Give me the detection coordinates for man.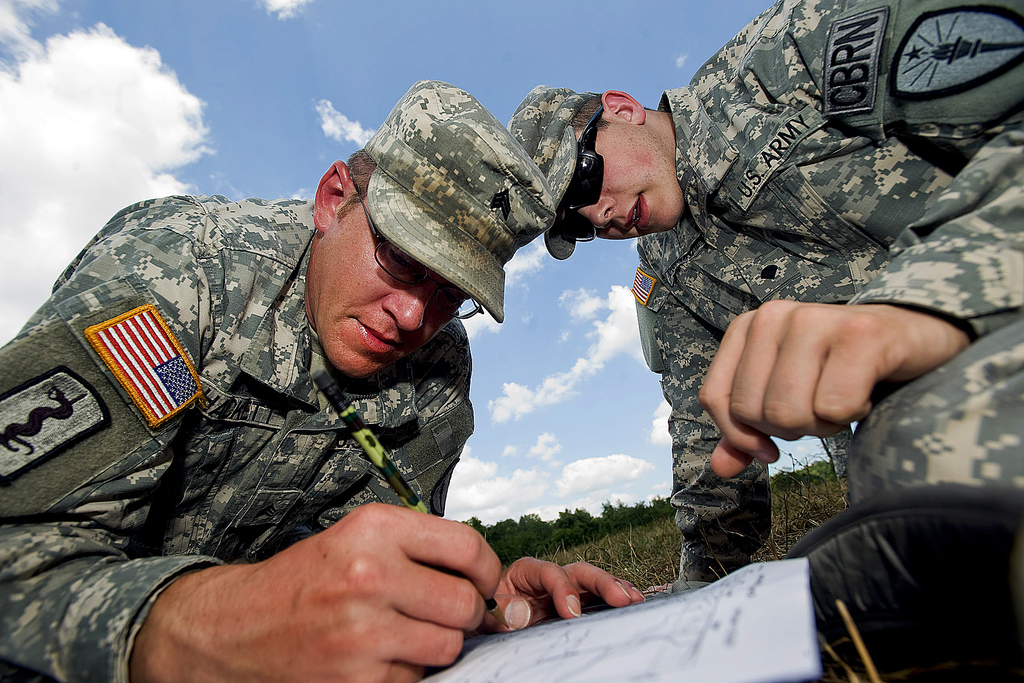
504, 0, 1023, 586.
